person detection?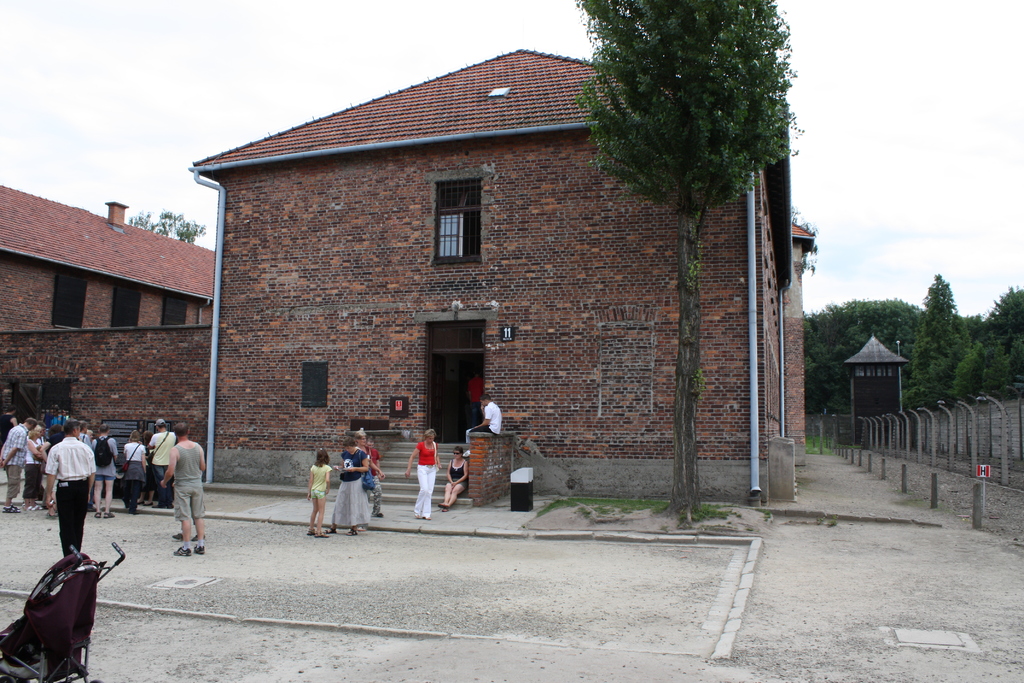
(147,418,178,509)
